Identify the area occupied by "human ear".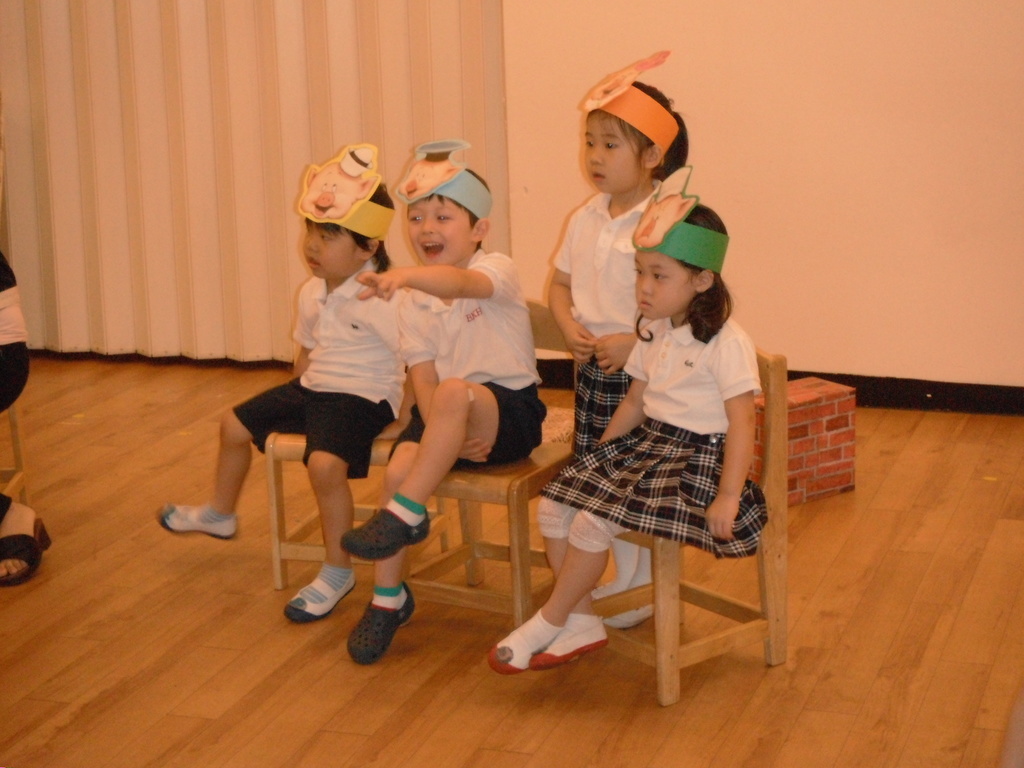
Area: bbox(646, 148, 662, 168).
